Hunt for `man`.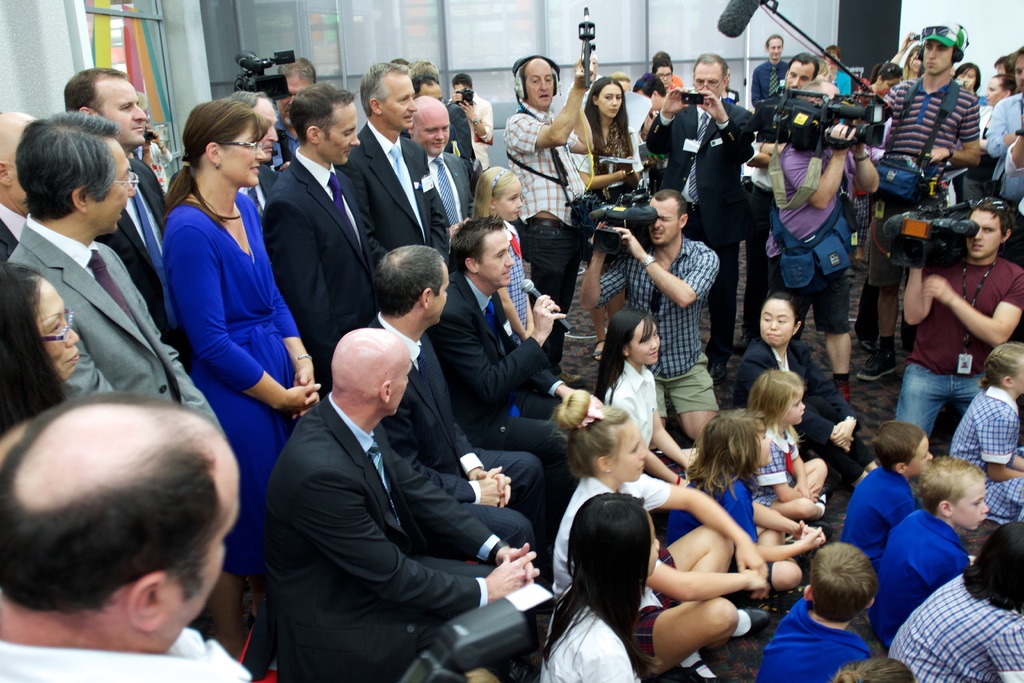
Hunted down at detection(0, 110, 236, 452).
